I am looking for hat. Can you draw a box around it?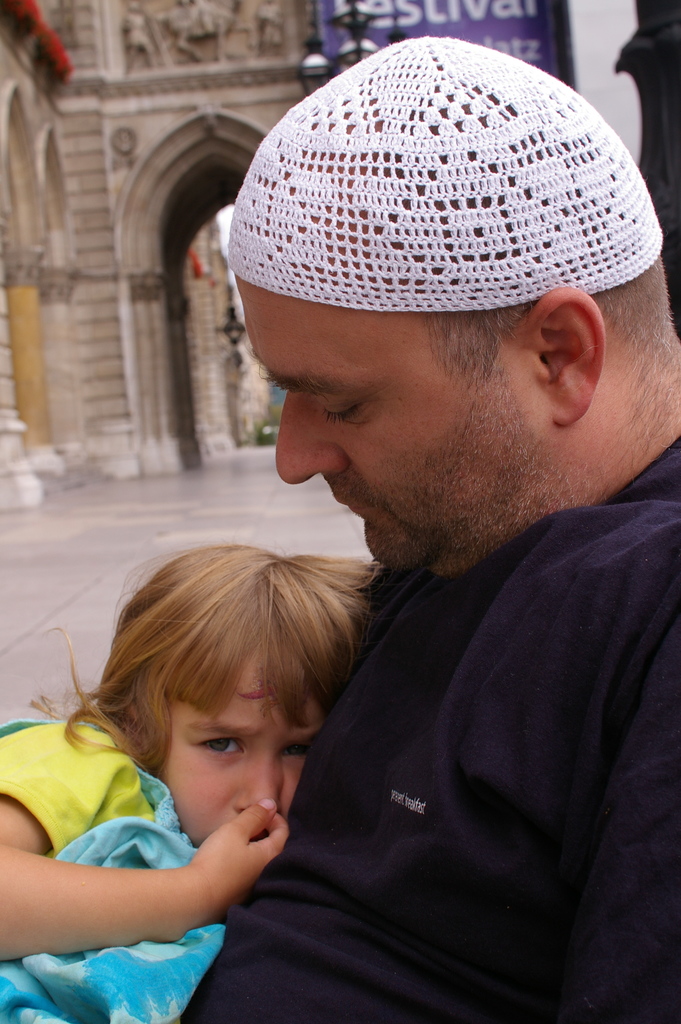
Sure, the bounding box is [227, 37, 669, 314].
